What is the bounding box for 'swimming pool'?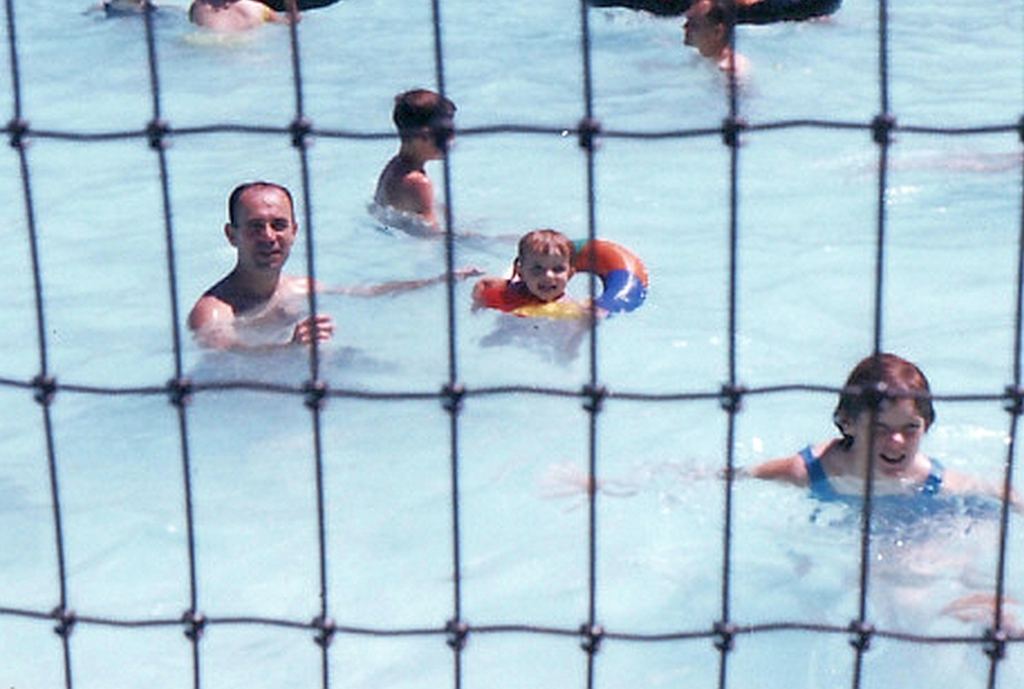
[left=0, top=0, right=1023, bottom=688].
